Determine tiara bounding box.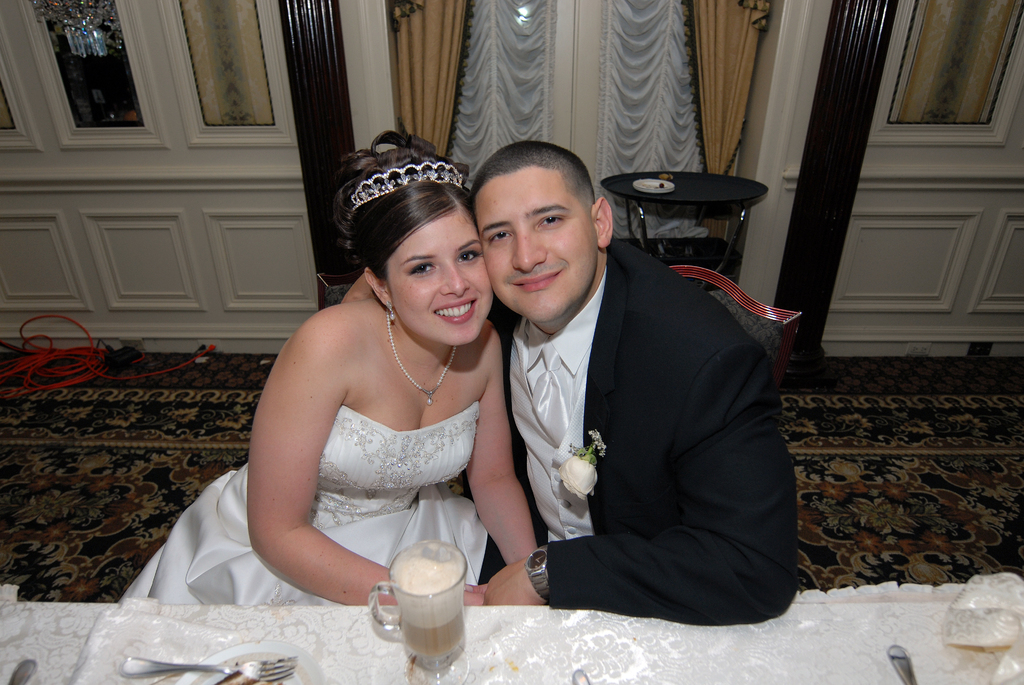
Determined: [349, 160, 464, 214].
